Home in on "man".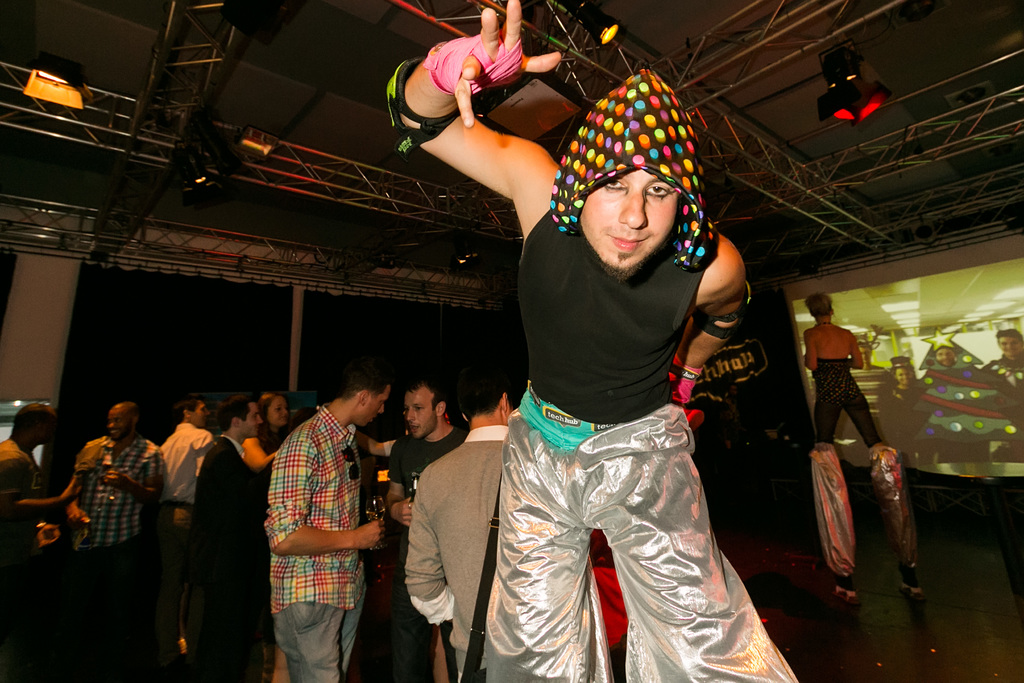
Homed in at 60, 402, 166, 682.
